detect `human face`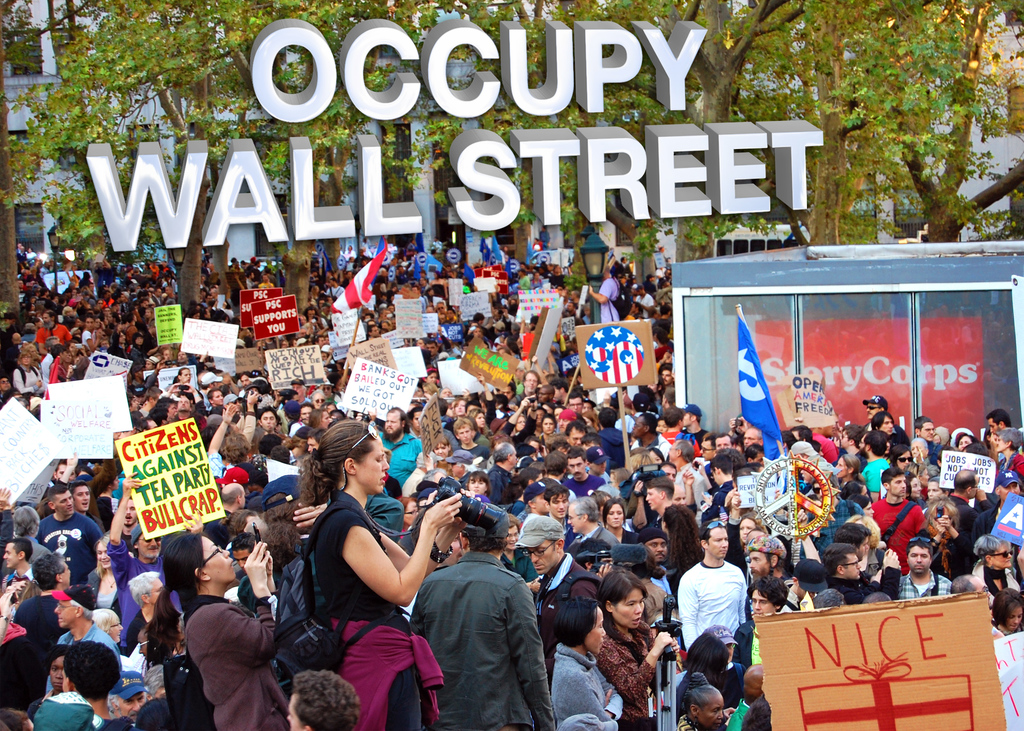
{"left": 433, "top": 440, "right": 453, "bottom": 460}
